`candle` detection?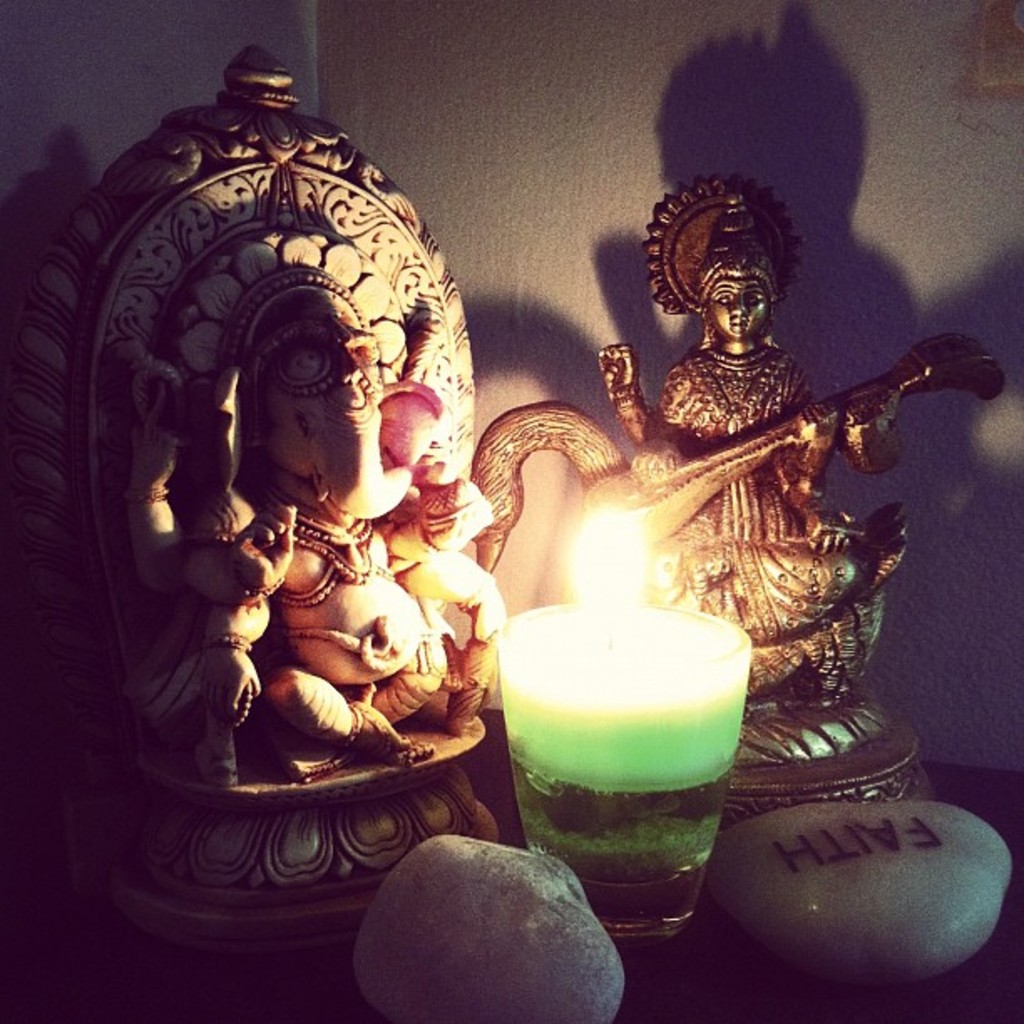
locate(485, 499, 755, 925)
